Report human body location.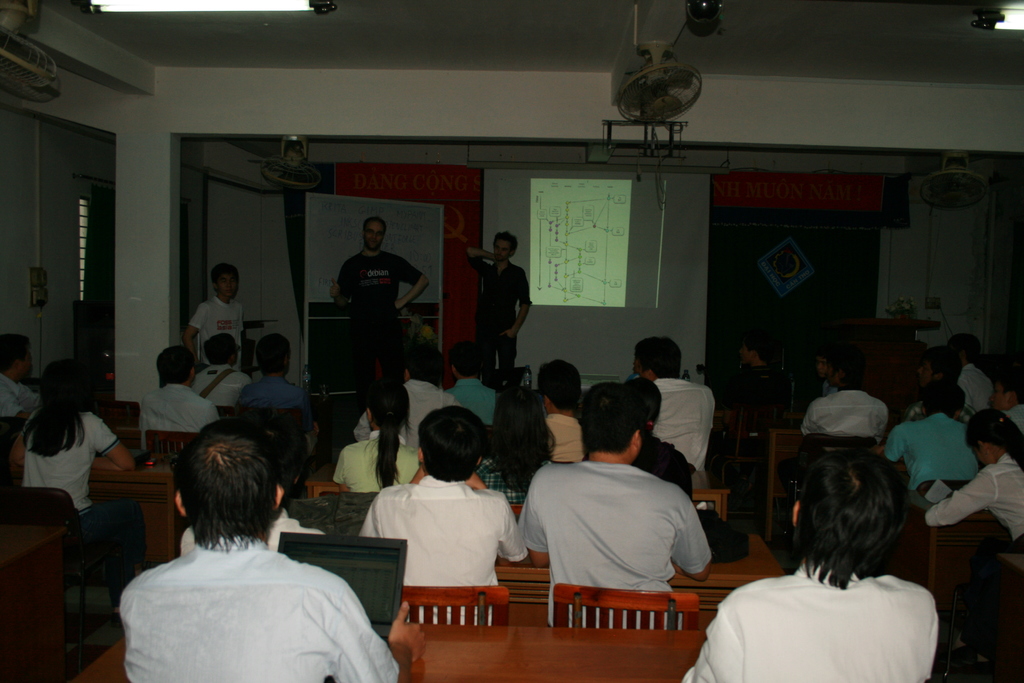
Report: 524, 350, 589, 469.
